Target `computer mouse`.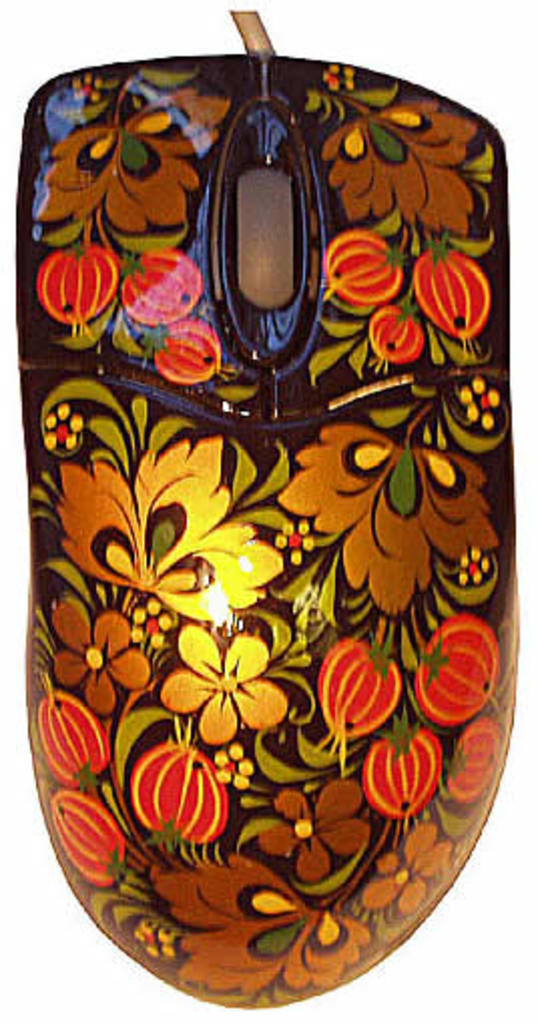
Target region: [left=24, top=46, right=514, bottom=1006].
